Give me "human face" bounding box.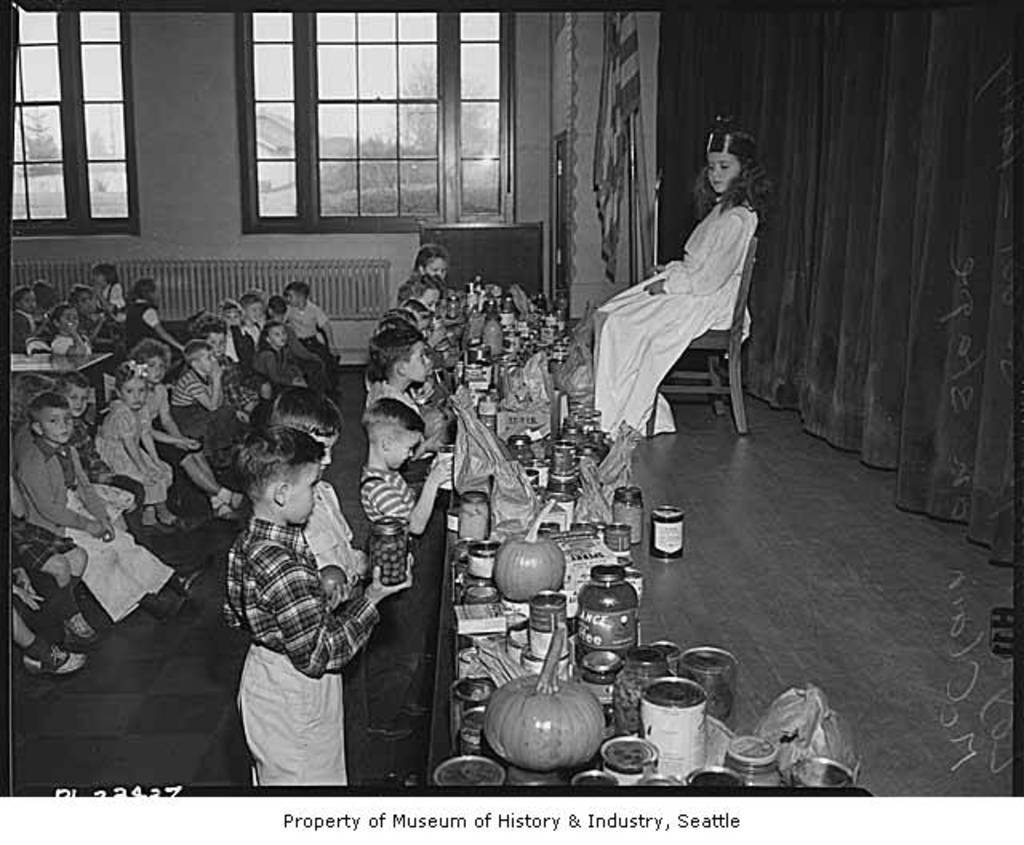
rect(288, 466, 318, 522).
